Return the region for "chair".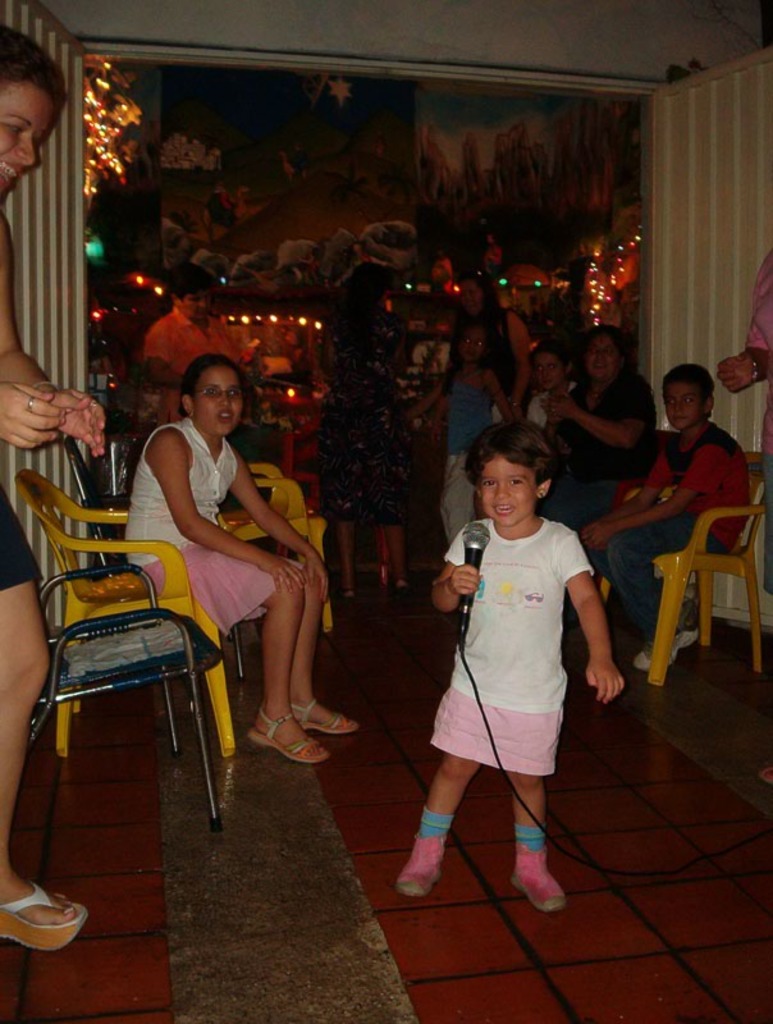
bbox=[214, 462, 340, 628].
